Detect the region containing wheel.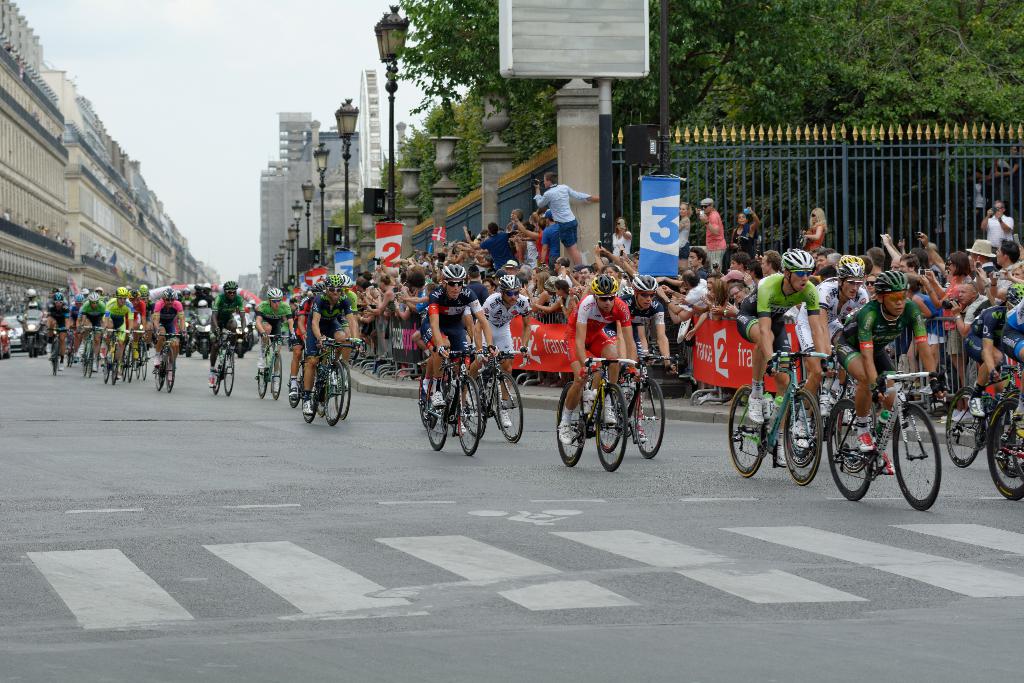
(324, 360, 345, 425).
